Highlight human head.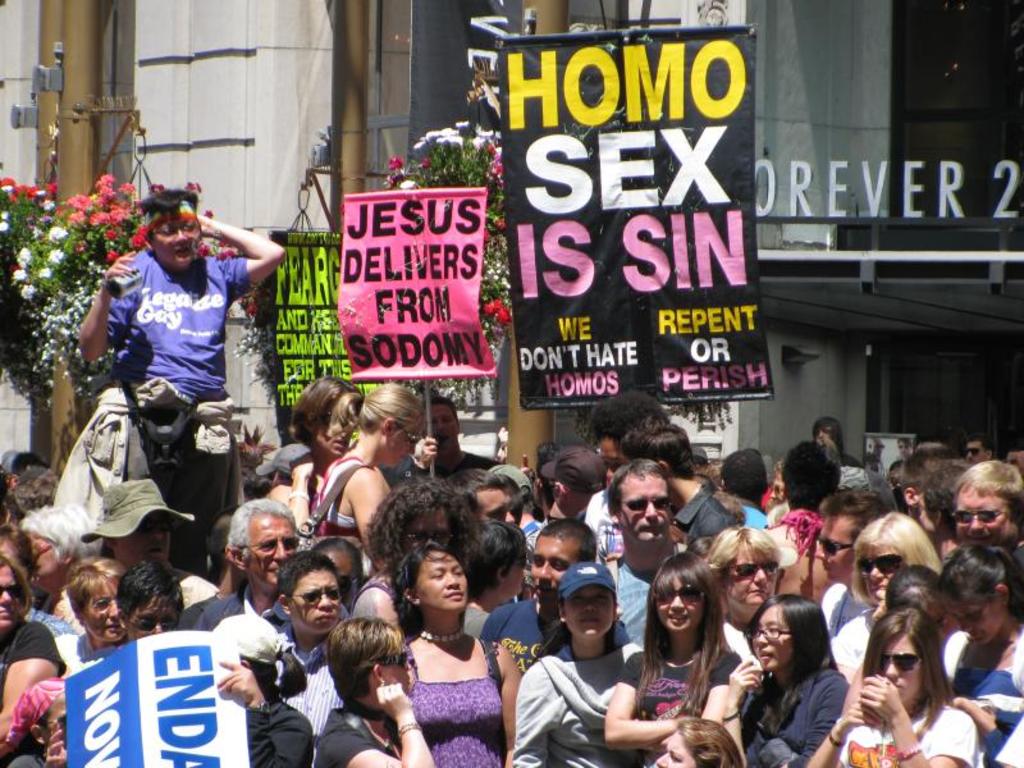
Highlighted region: Rect(140, 191, 201, 270).
